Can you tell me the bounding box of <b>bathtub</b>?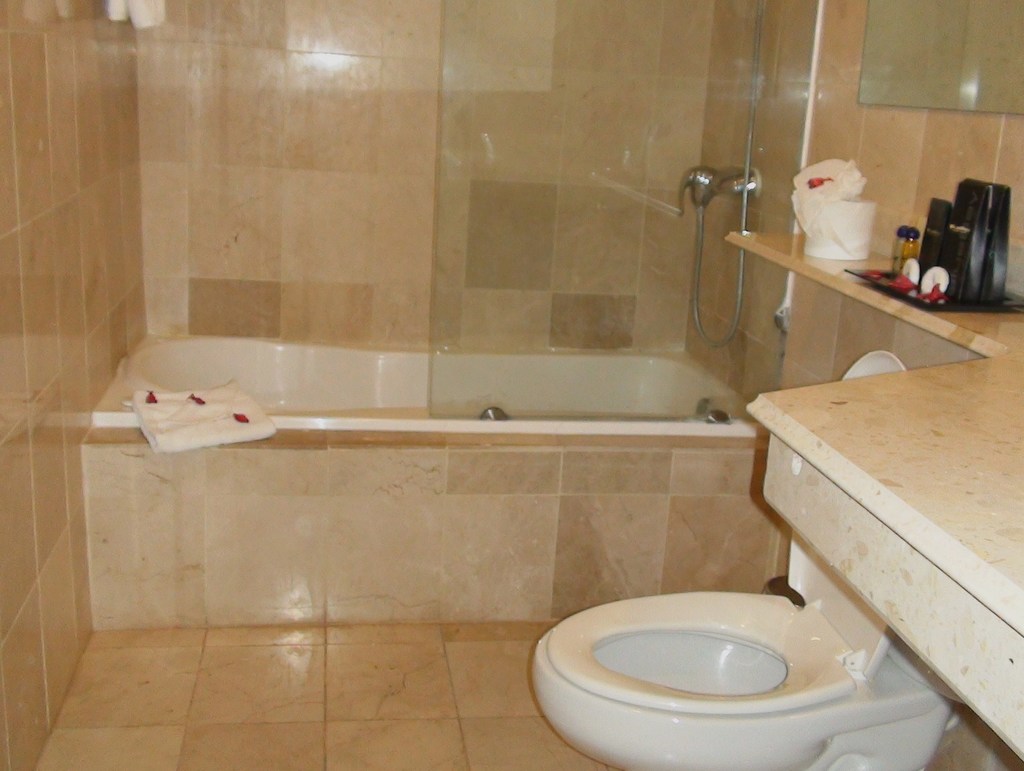
BBox(77, 323, 775, 627).
